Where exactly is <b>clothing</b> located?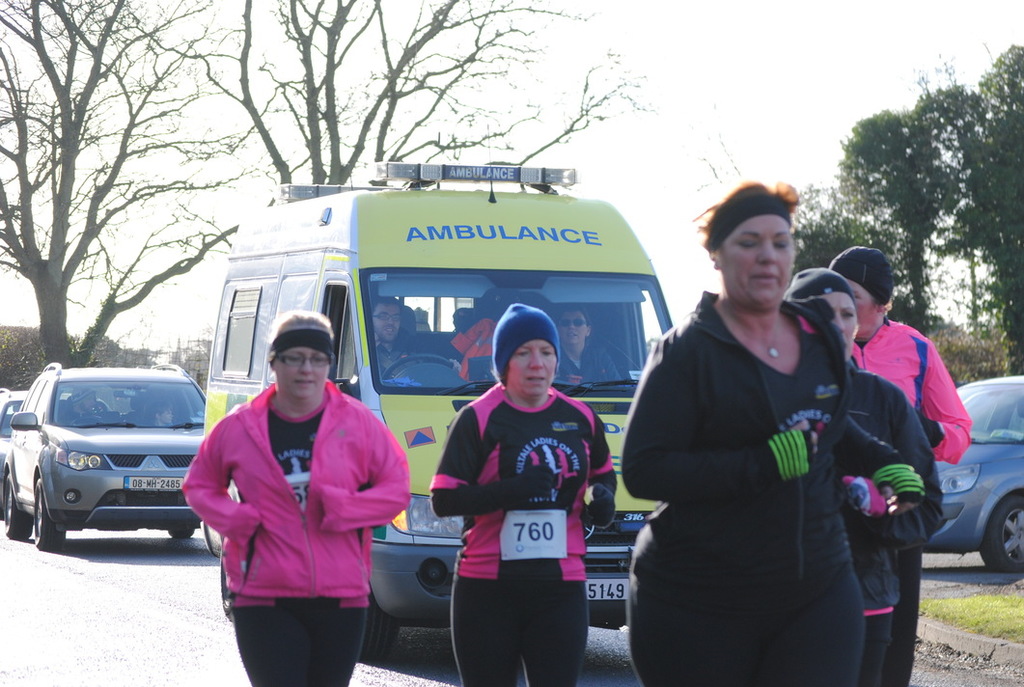
Its bounding box is (179,370,413,686).
